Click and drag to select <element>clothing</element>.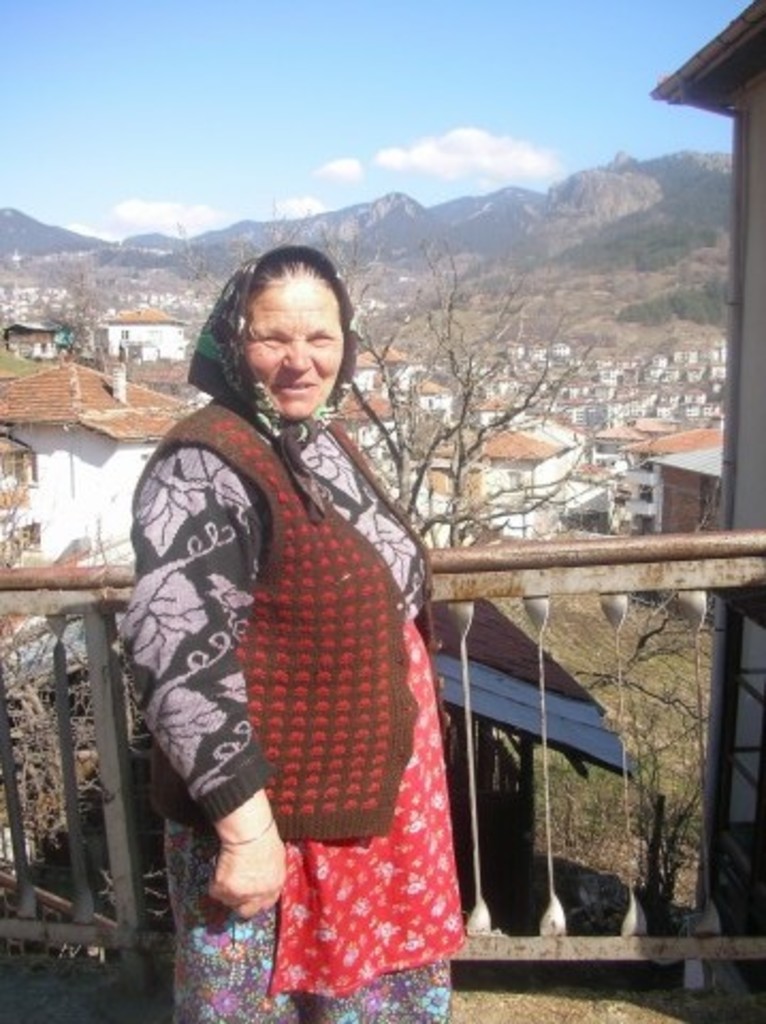
Selection: [119, 318, 450, 1023].
